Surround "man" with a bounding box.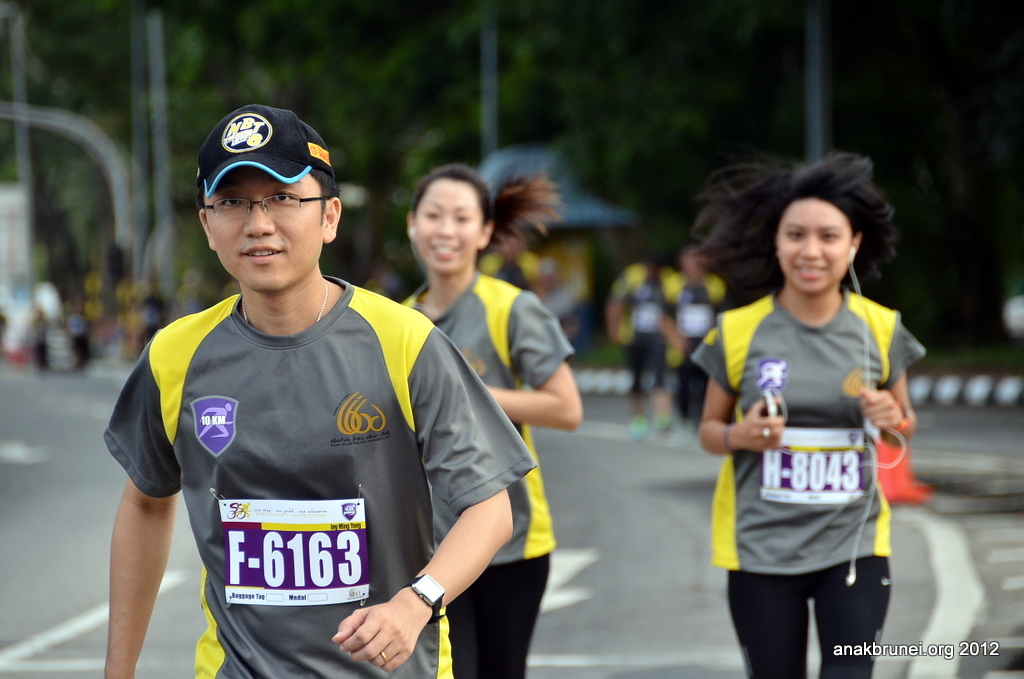
[x1=662, y1=247, x2=719, y2=443].
